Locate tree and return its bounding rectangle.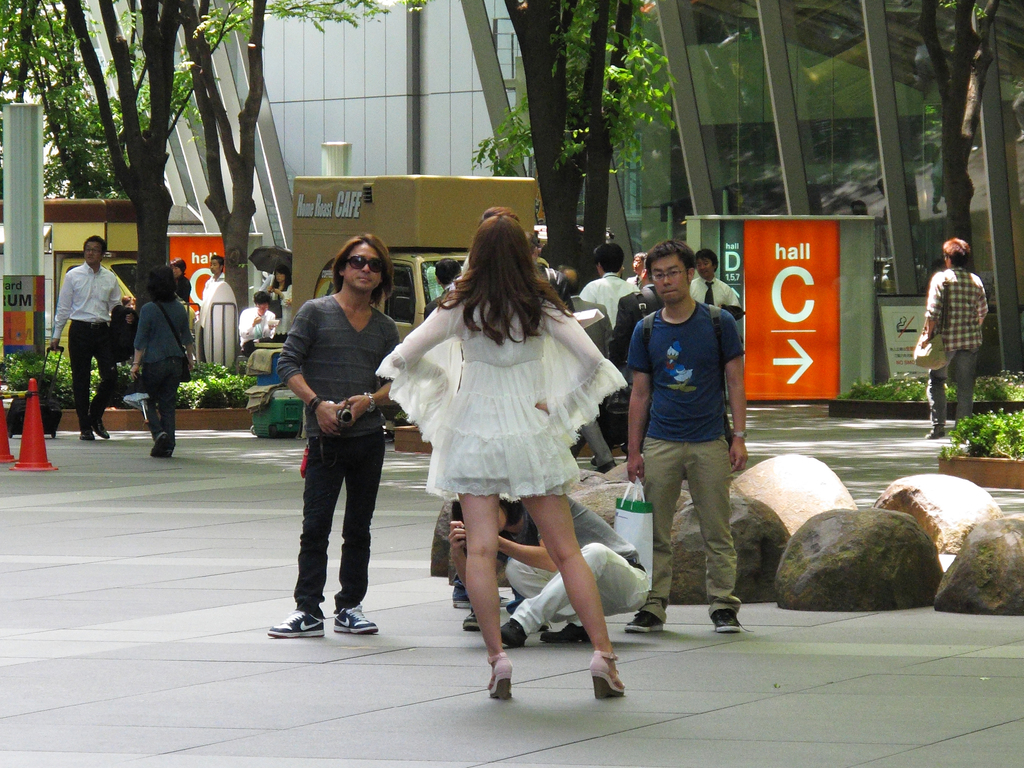
0 0 435 202.
